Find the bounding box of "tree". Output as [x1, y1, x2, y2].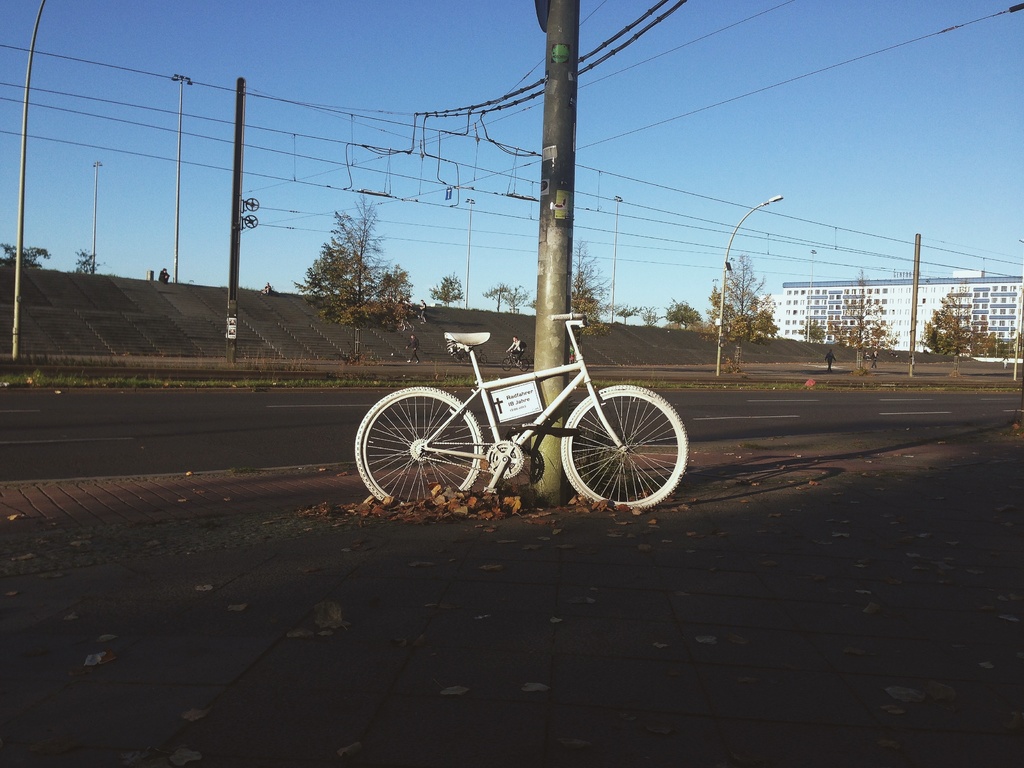
[292, 206, 413, 346].
